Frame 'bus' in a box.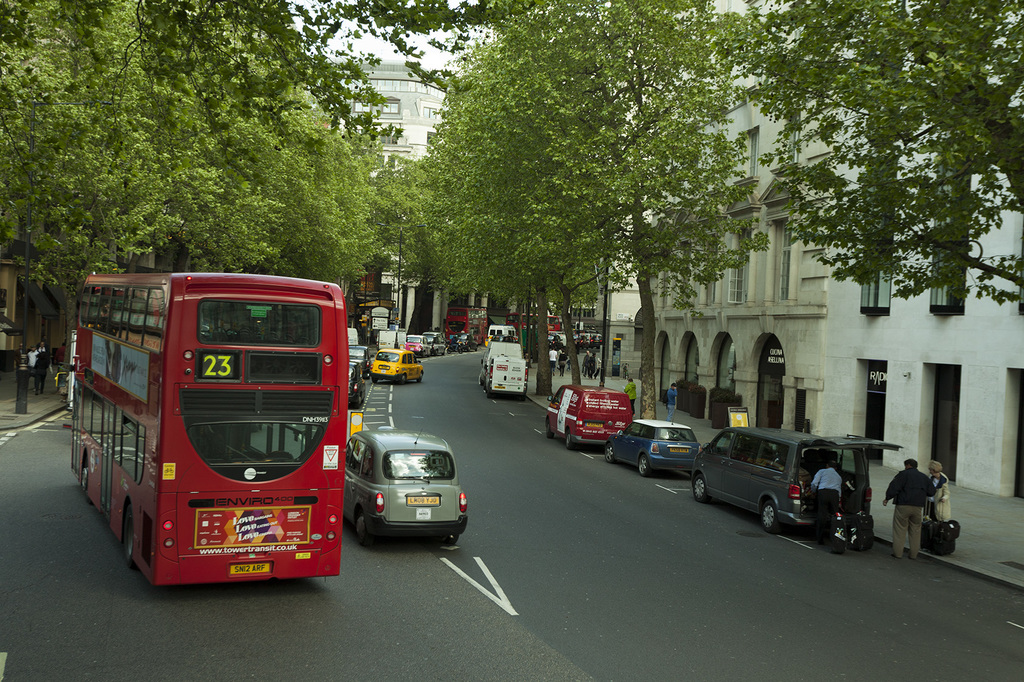
<region>571, 304, 596, 326</region>.
